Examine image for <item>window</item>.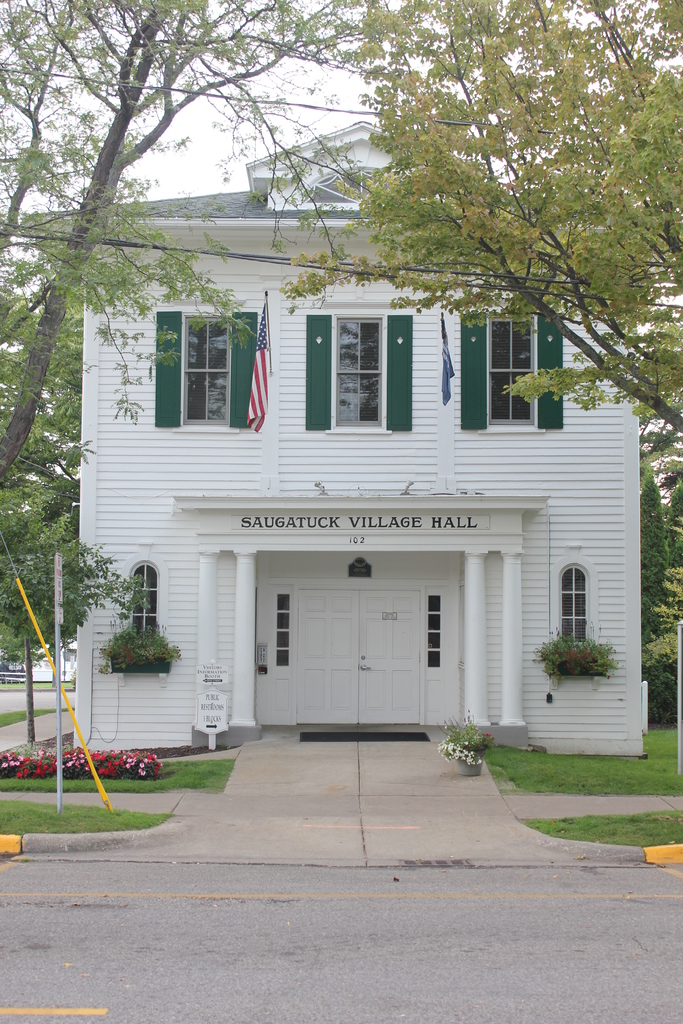
Examination result: 484 310 535 426.
